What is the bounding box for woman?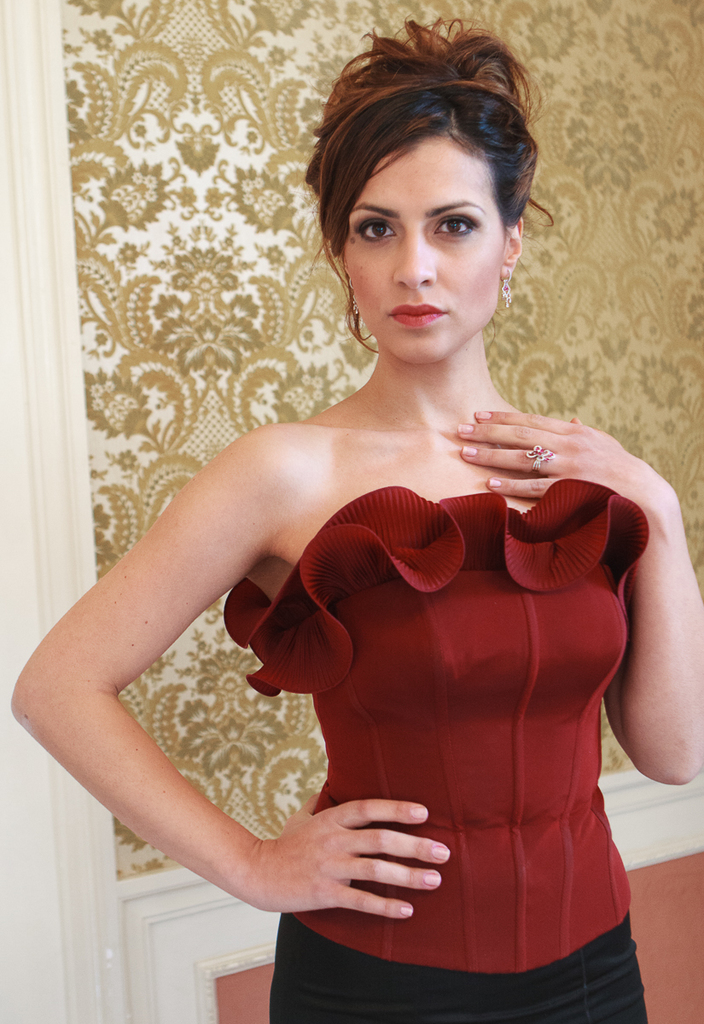
Rect(22, 9, 703, 1023).
